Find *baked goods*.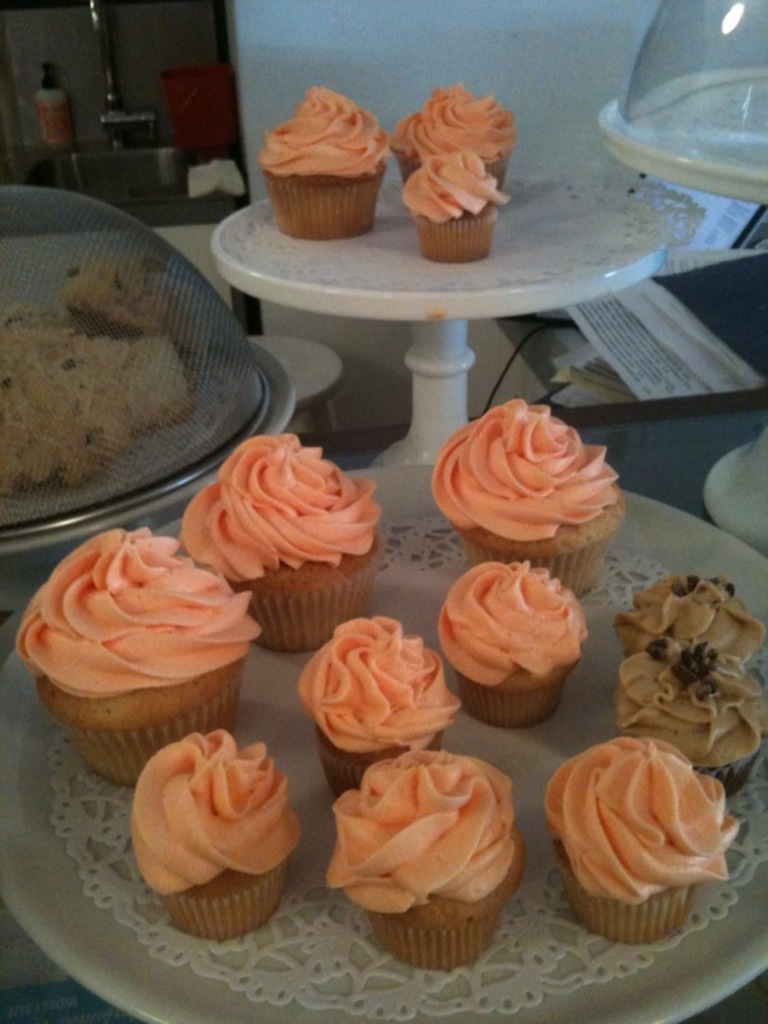
bbox(0, 302, 193, 493).
